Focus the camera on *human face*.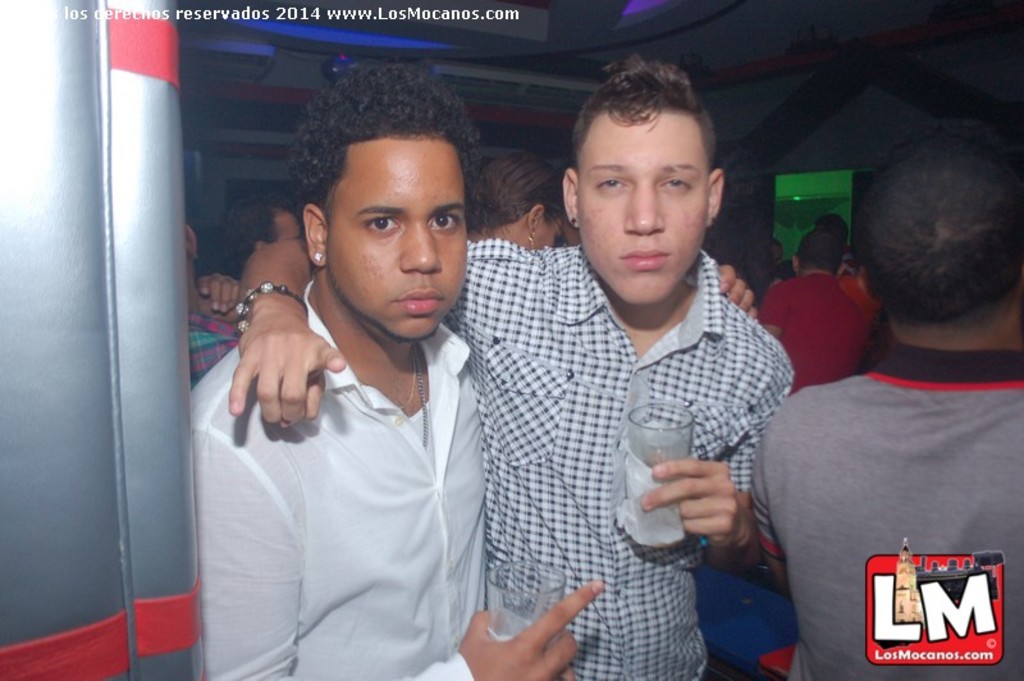
Focus region: {"x1": 330, "y1": 156, "x2": 465, "y2": 338}.
